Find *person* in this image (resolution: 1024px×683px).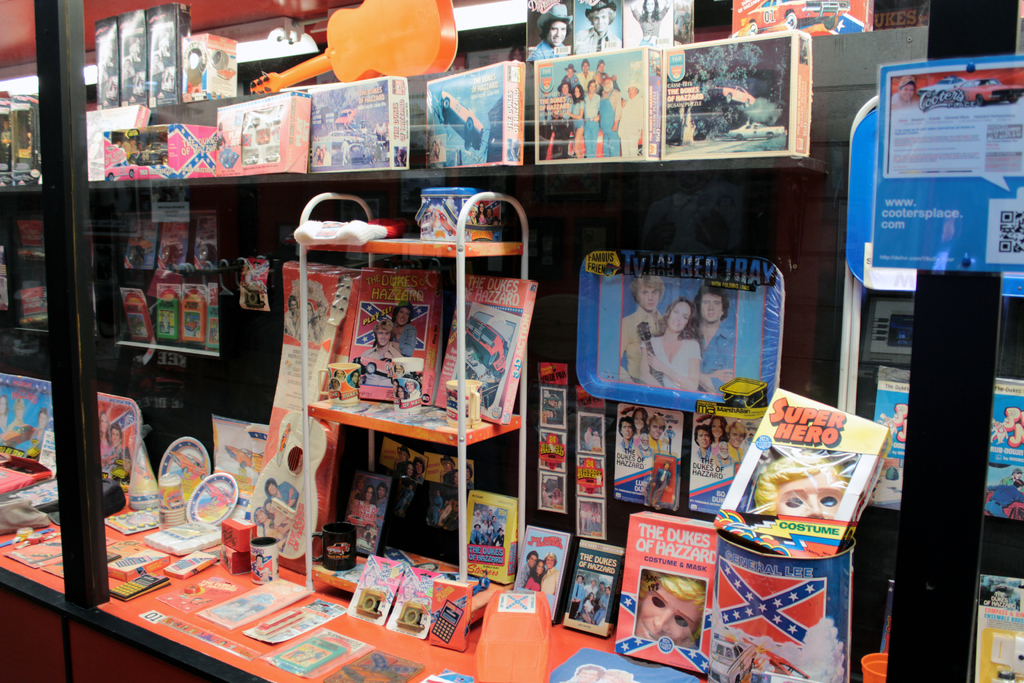
515/549/536/593.
